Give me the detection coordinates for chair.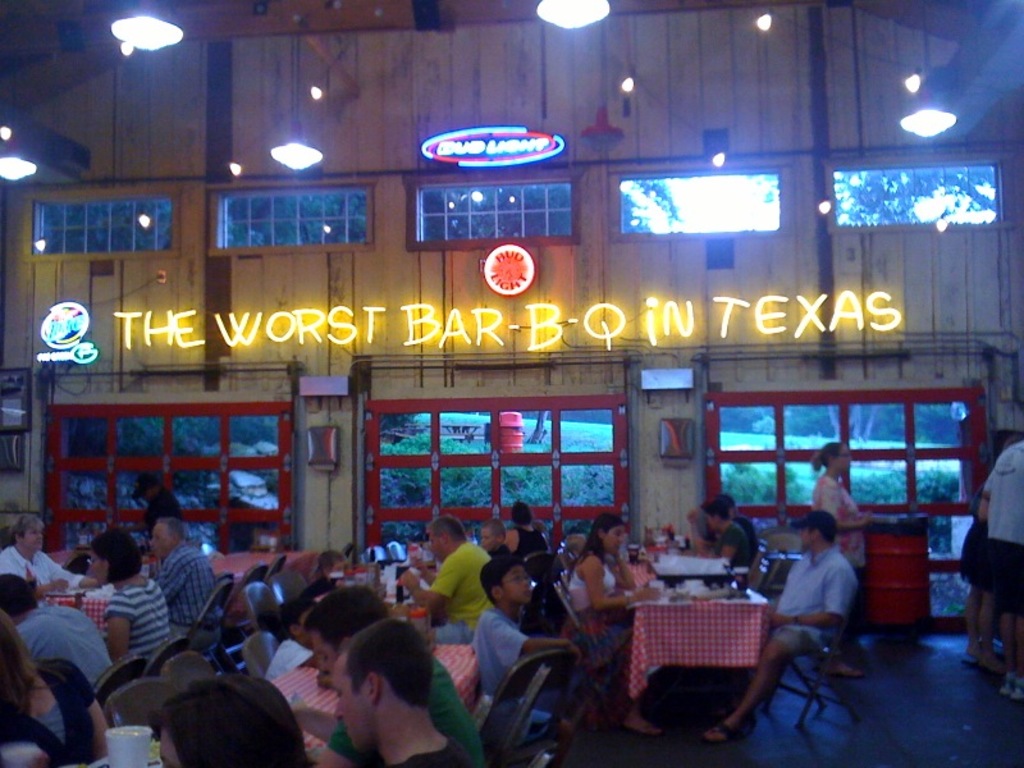
<box>763,580,864,727</box>.
